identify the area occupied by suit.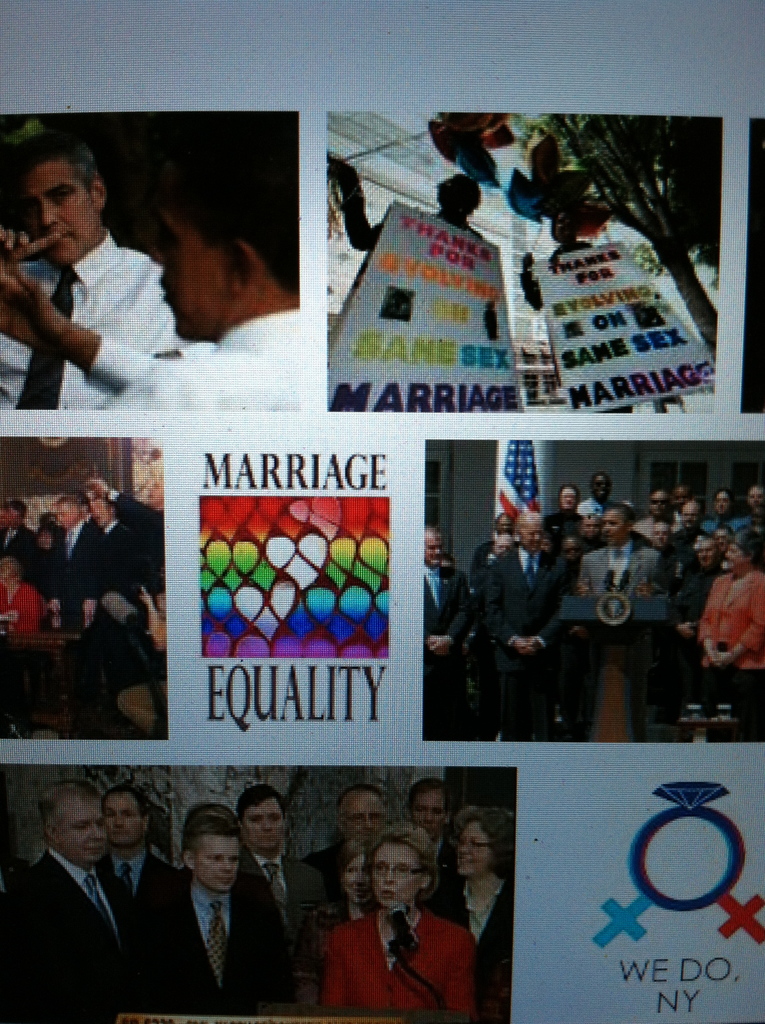
Area: (x1=247, y1=849, x2=326, y2=933).
